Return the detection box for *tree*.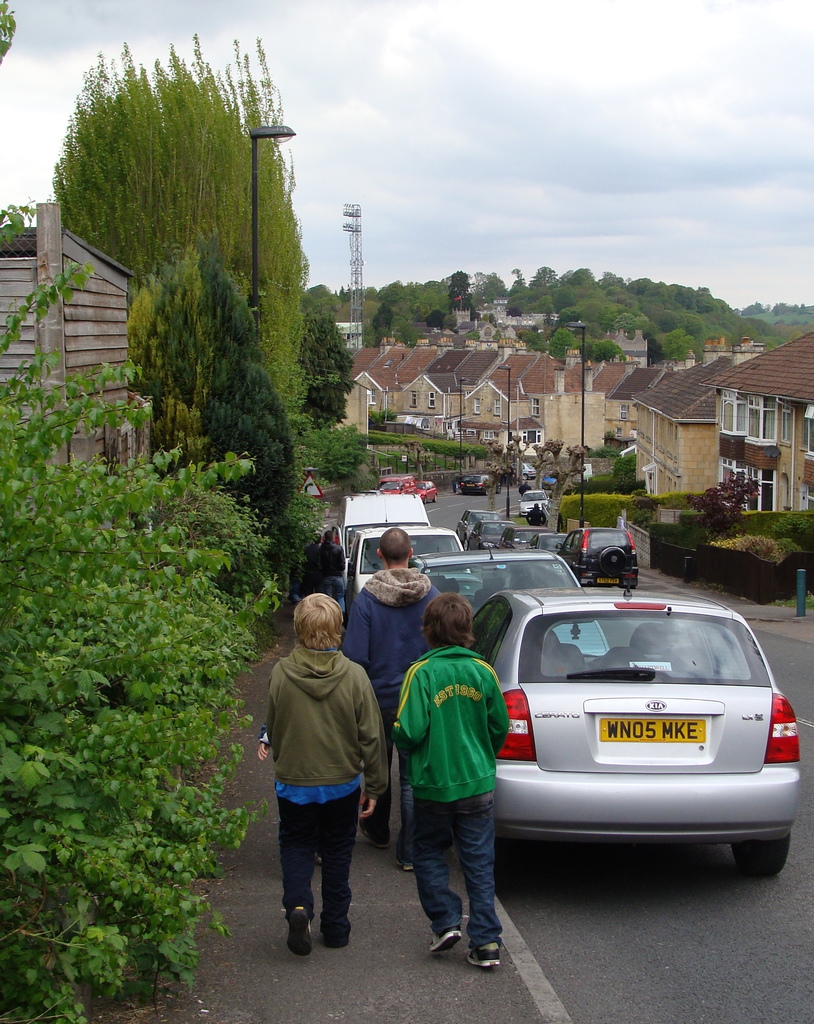
crop(479, 311, 498, 325).
